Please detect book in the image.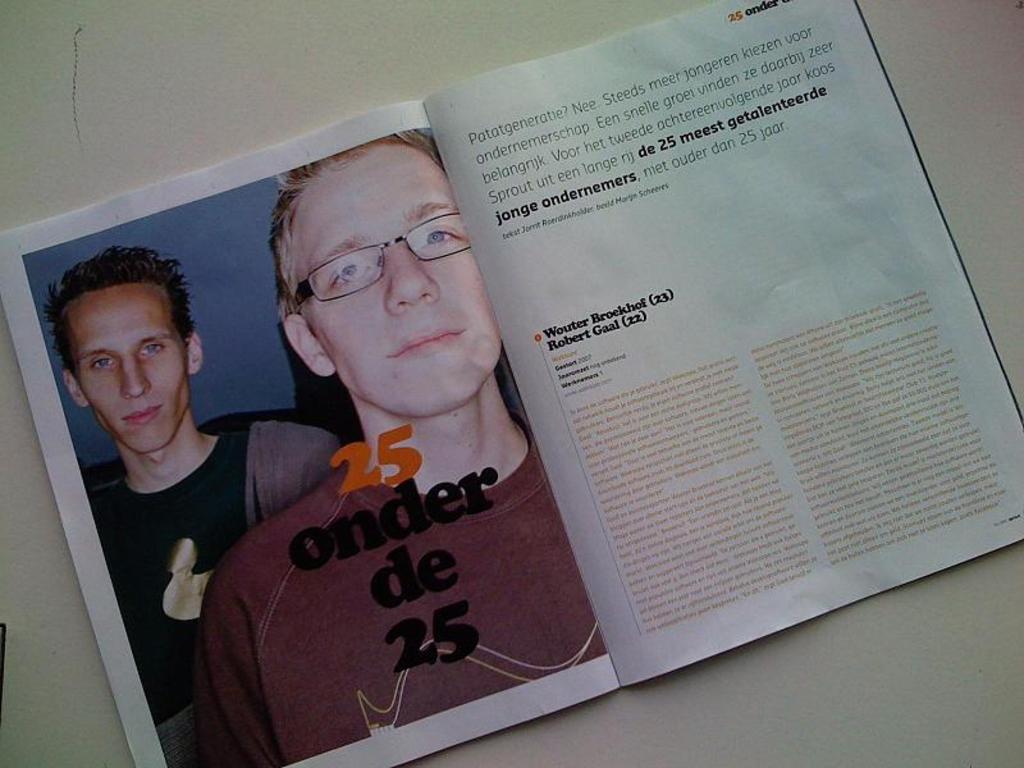
box(0, 0, 1023, 767).
